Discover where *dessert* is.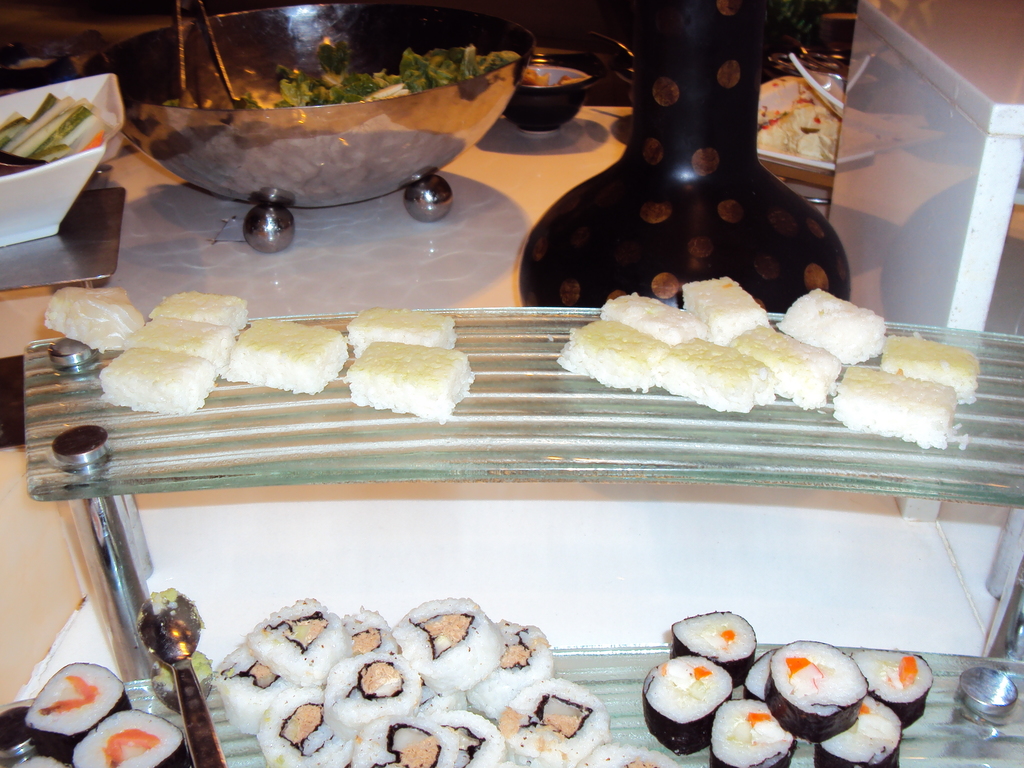
Discovered at box(831, 364, 956, 448).
